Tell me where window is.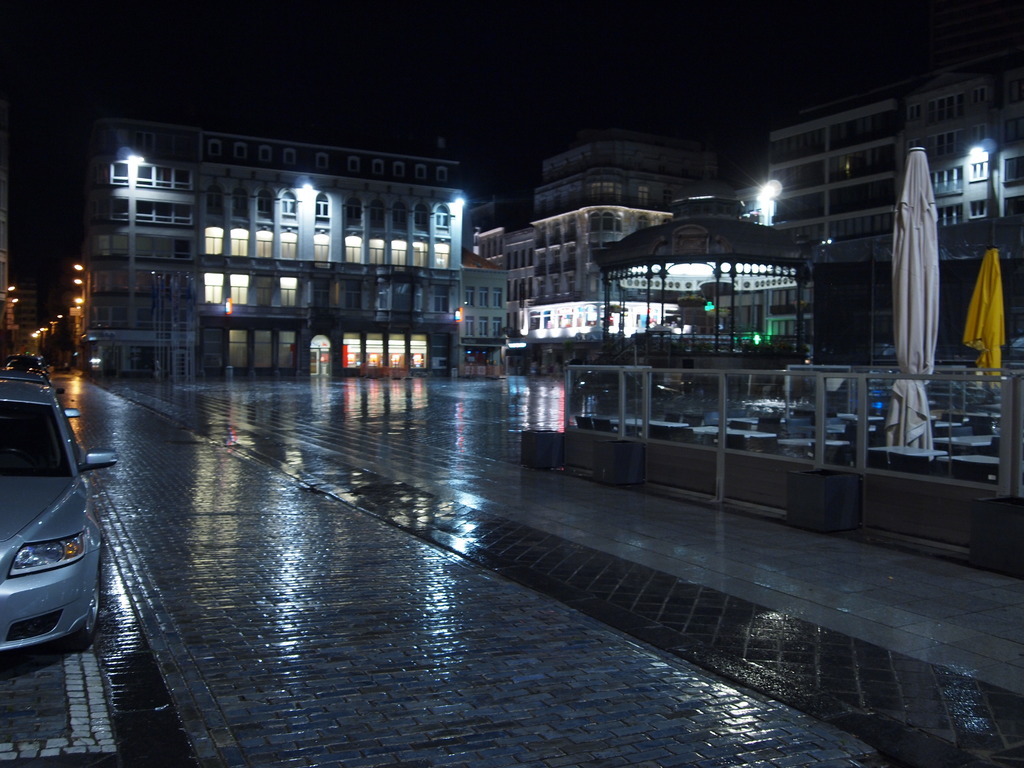
window is at <region>231, 187, 246, 212</region>.
